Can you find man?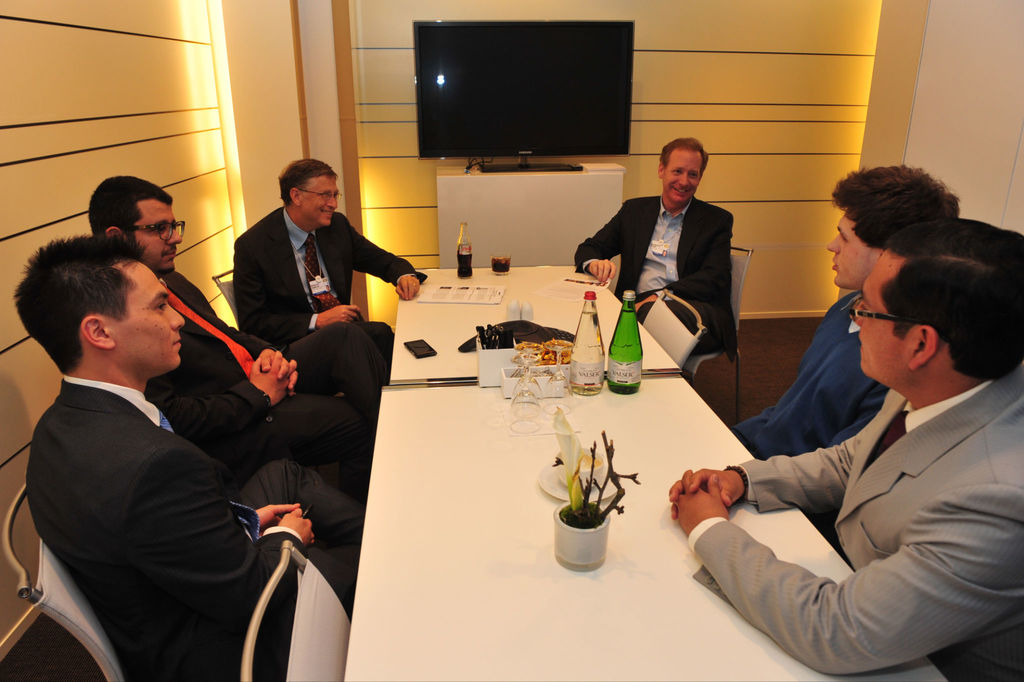
Yes, bounding box: pyautogui.locateOnScreen(669, 219, 1023, 681).
